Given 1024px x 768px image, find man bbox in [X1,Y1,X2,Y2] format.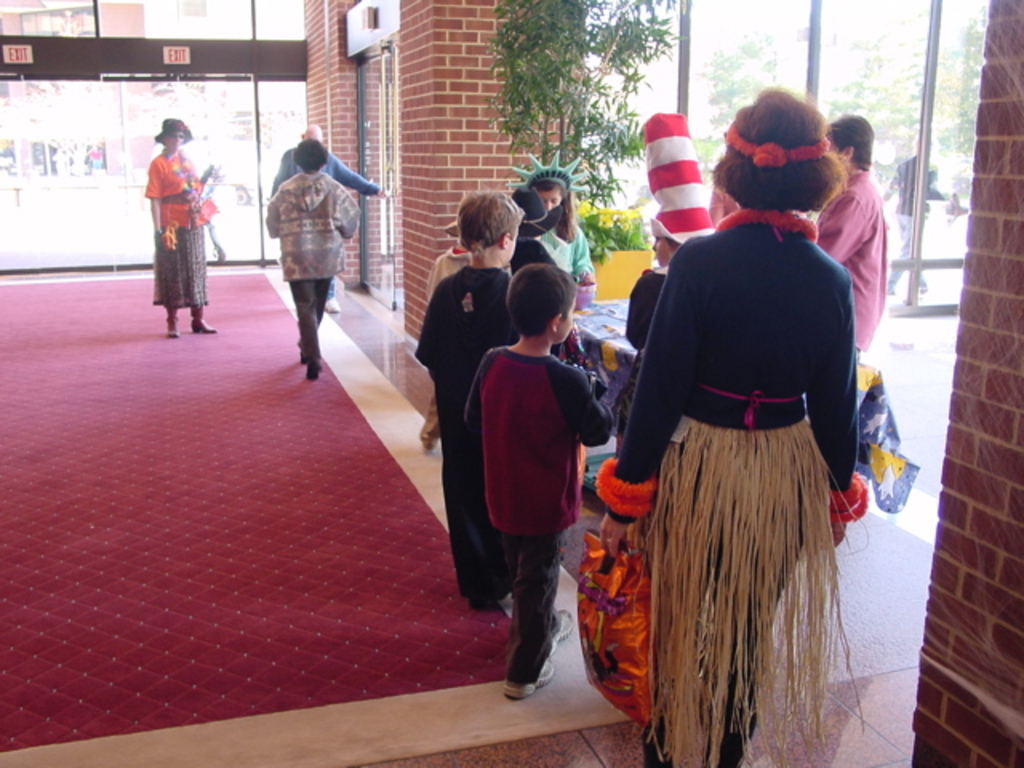
[272,122,392,312].
